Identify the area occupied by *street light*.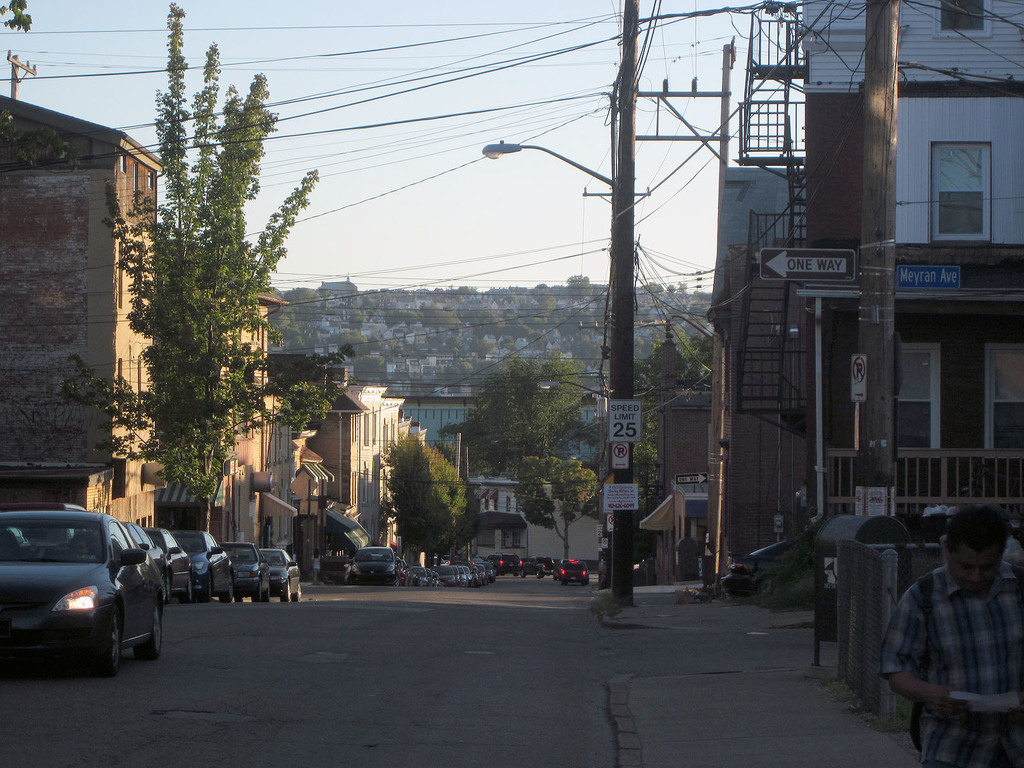
Area: bbox(481, 133, 617, 185).
